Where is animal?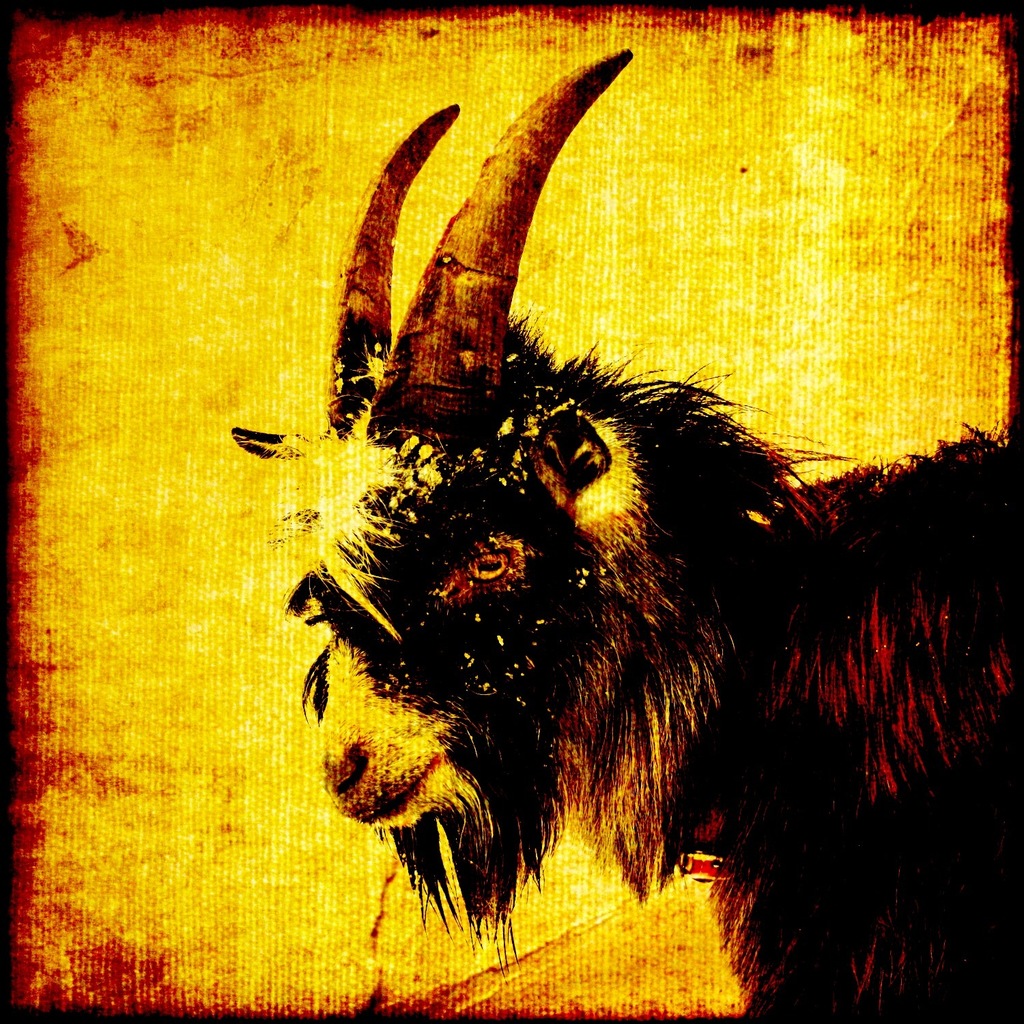
[235, 49, 1023, 1019].
